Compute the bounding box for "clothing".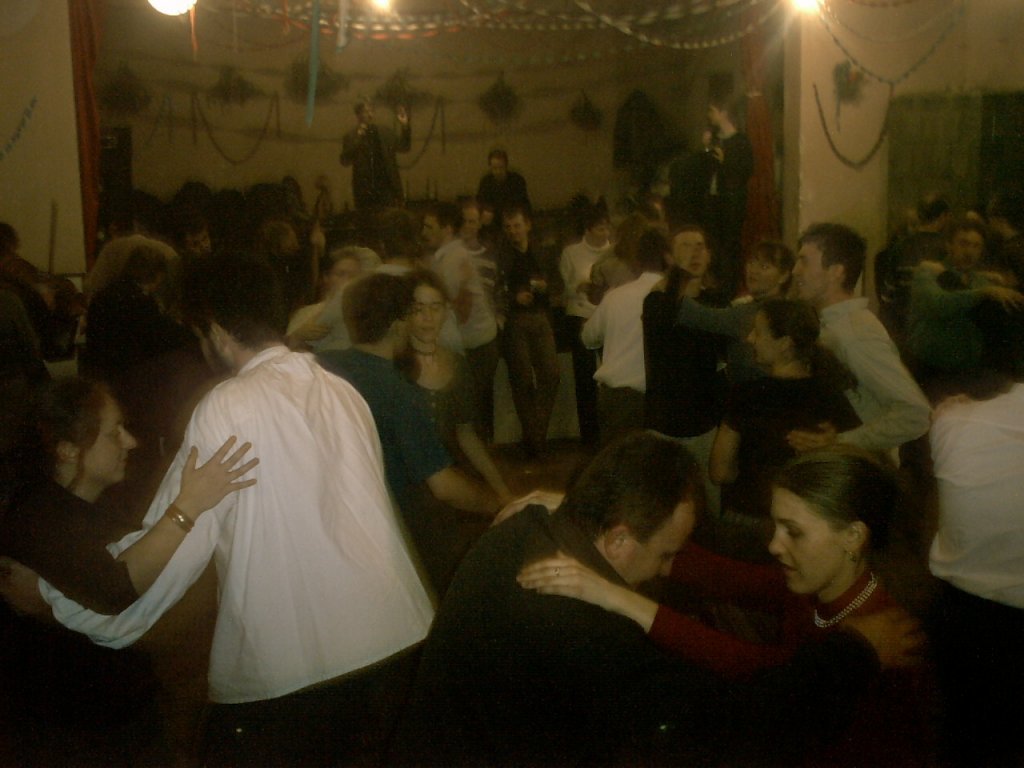
{"x1": 78, "y1": 277, "x2": 198, "y2": 484}.
